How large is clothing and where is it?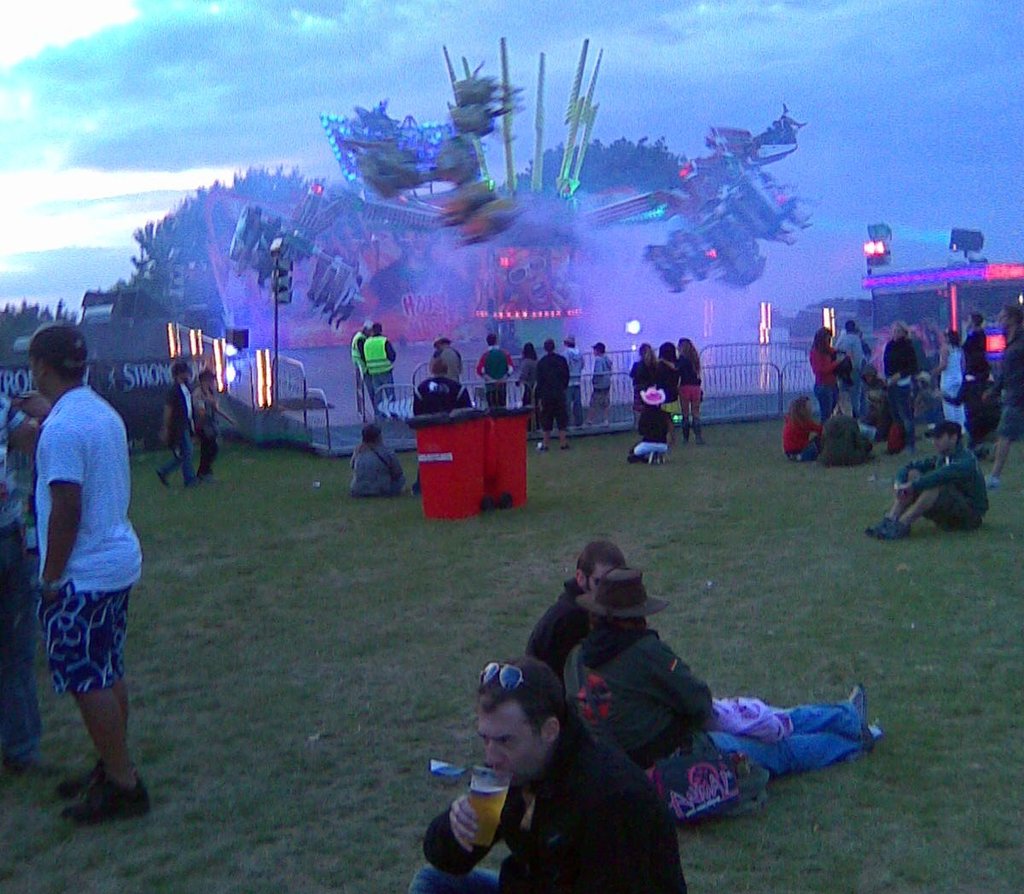
Bounding box: box(509, 581, 592, 703).
